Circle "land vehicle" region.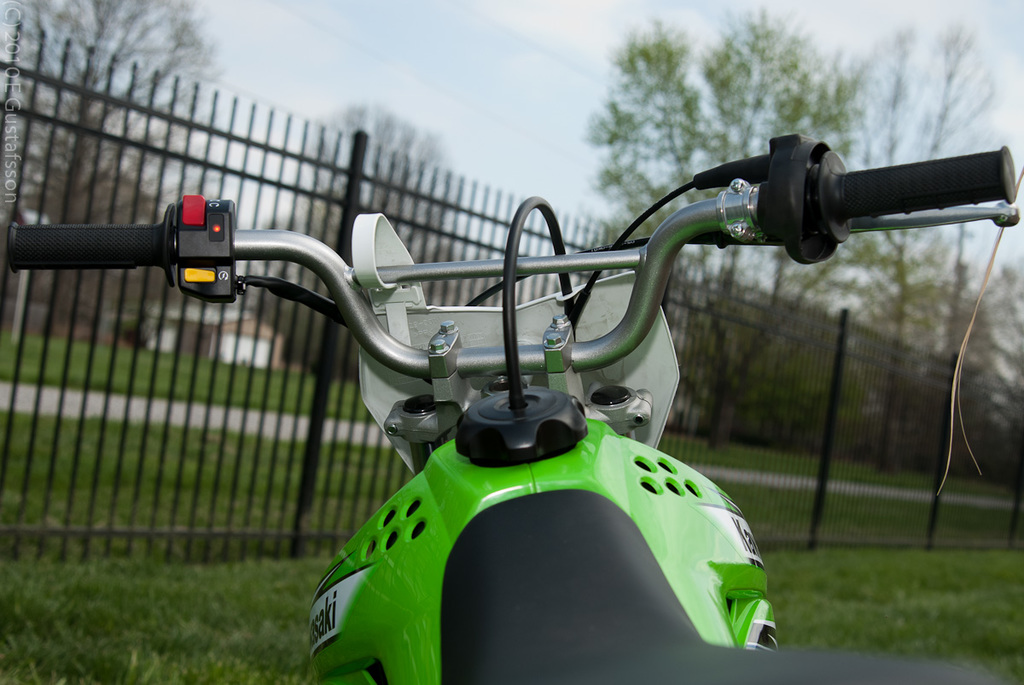
Region: select_region(9, 105, 1001, 676).
